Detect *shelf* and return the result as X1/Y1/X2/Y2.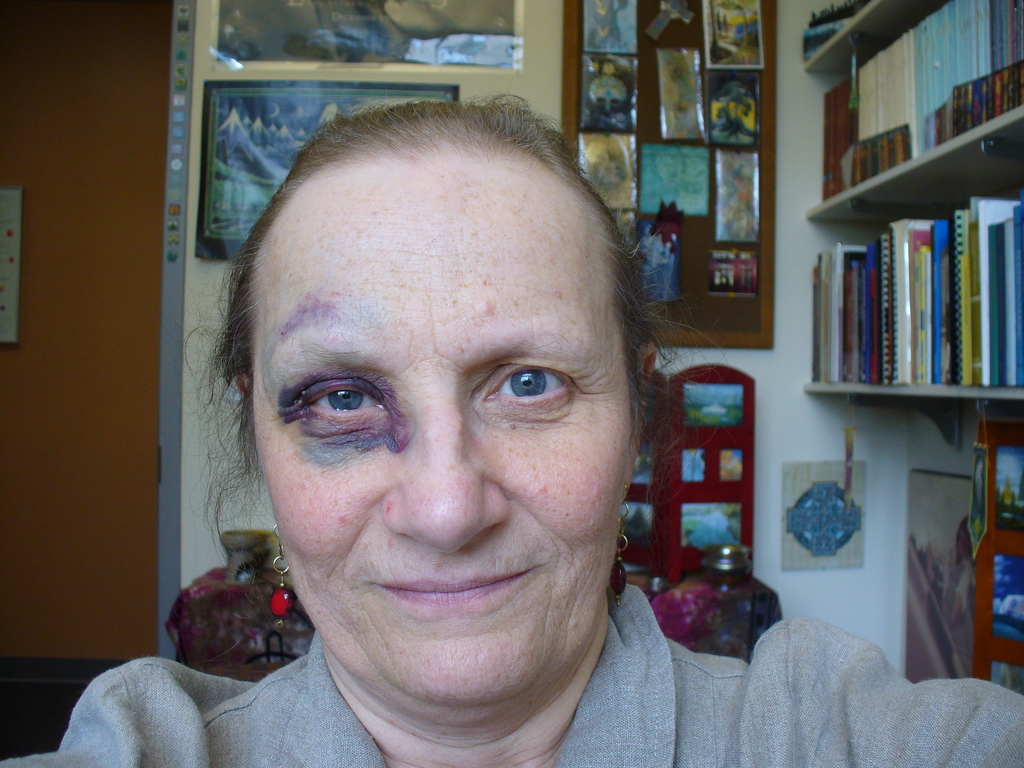
620/358/767/611.
